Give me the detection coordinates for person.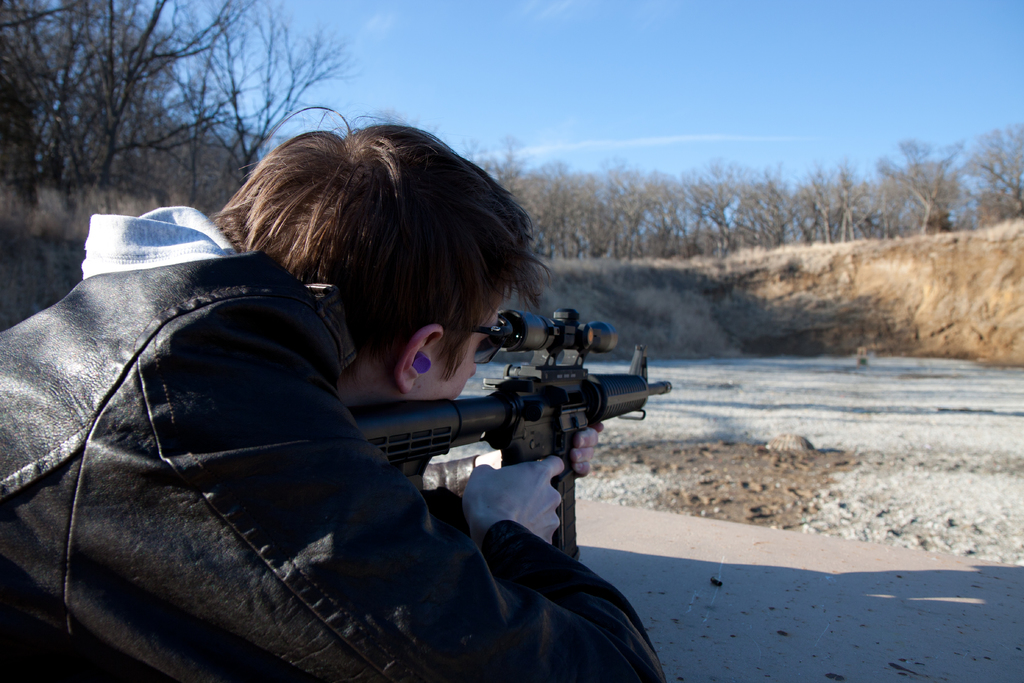
<box>0,110,667,672</box>.
